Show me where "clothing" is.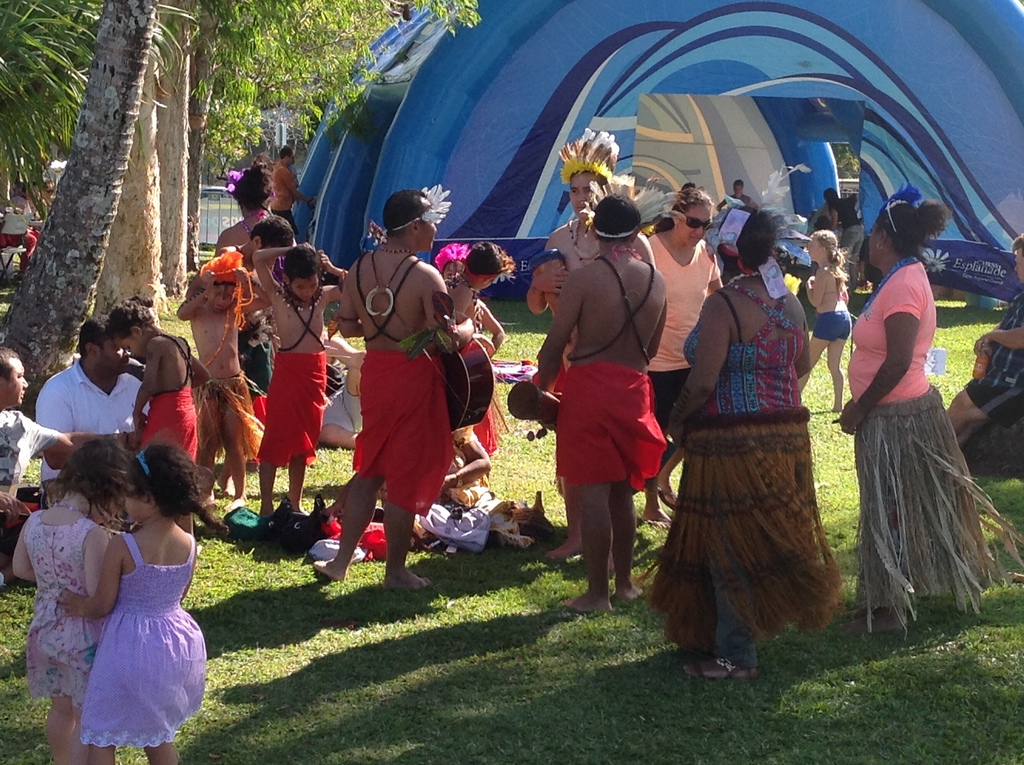
"clothing" is at BBox(840, 264, 1021, 616).
